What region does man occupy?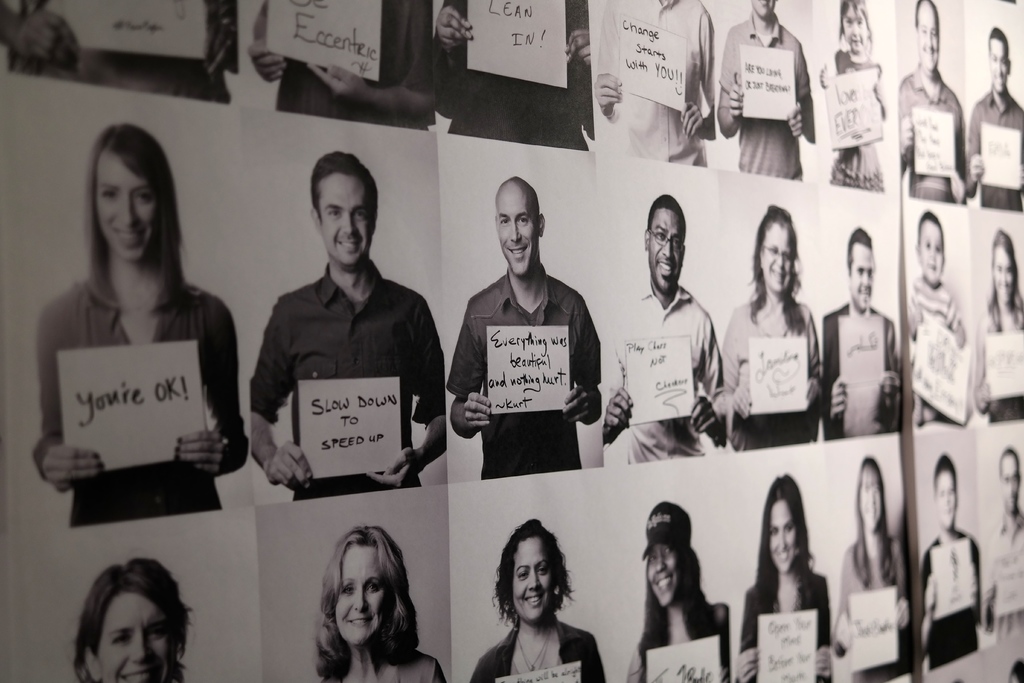
x1=602, y1=193, x2=730, y2=458.
